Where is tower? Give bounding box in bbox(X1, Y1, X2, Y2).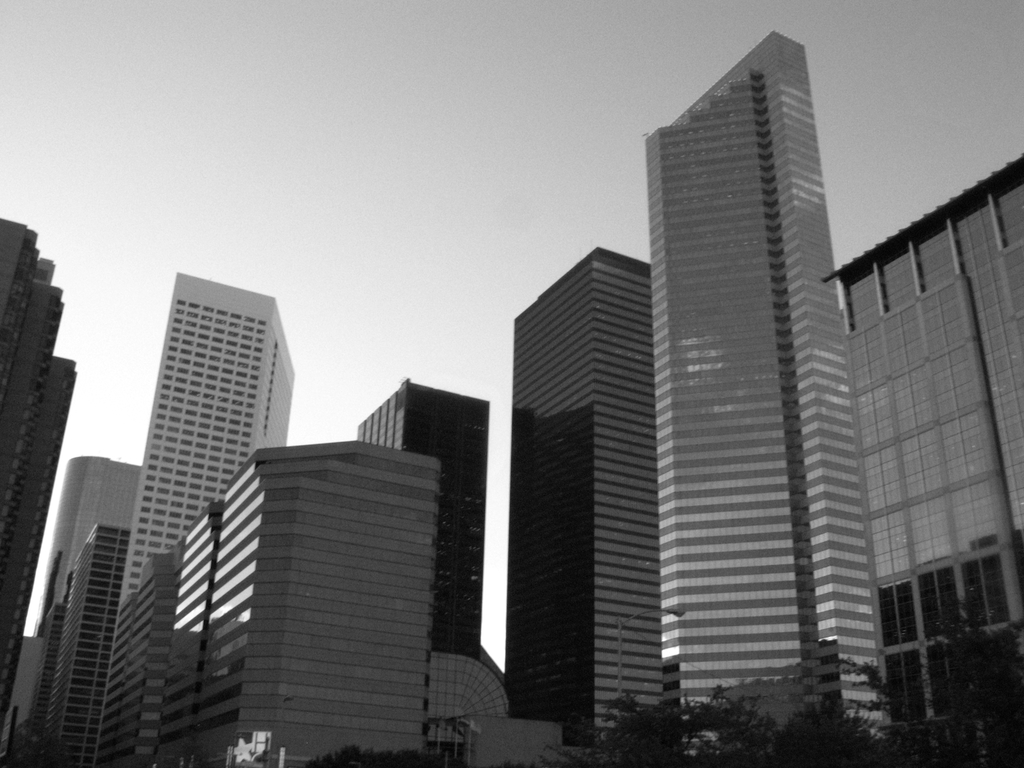
bbox(359, 387, 486, 653).
